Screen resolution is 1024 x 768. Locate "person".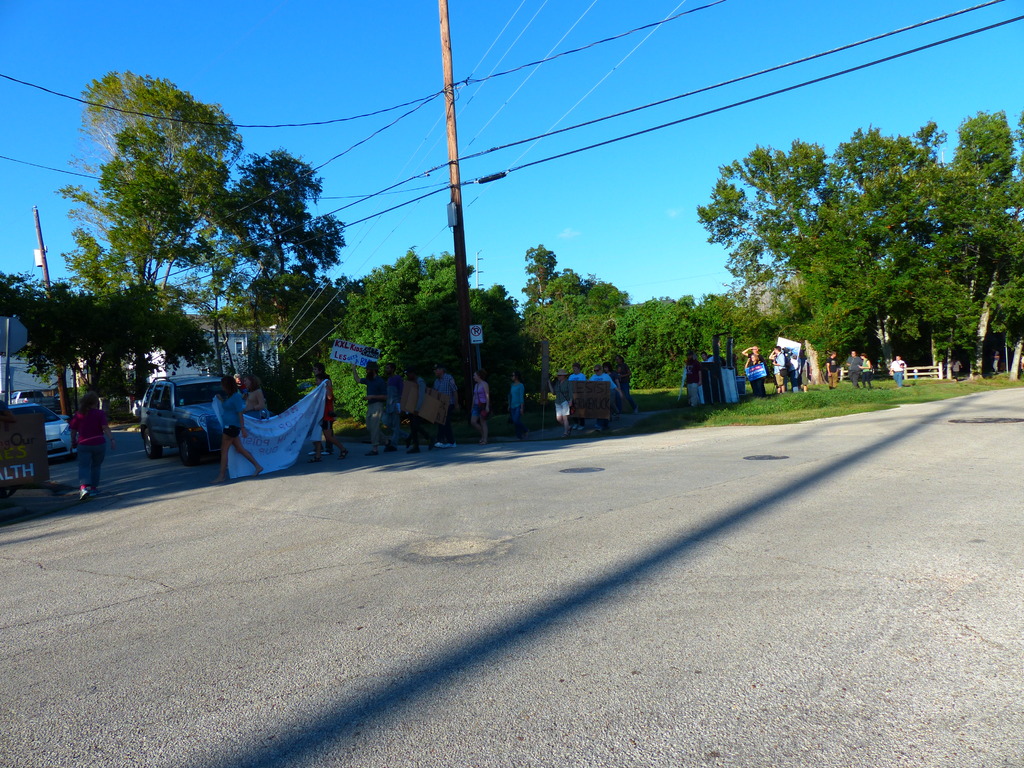
rect(431, 362, 459, 452).
